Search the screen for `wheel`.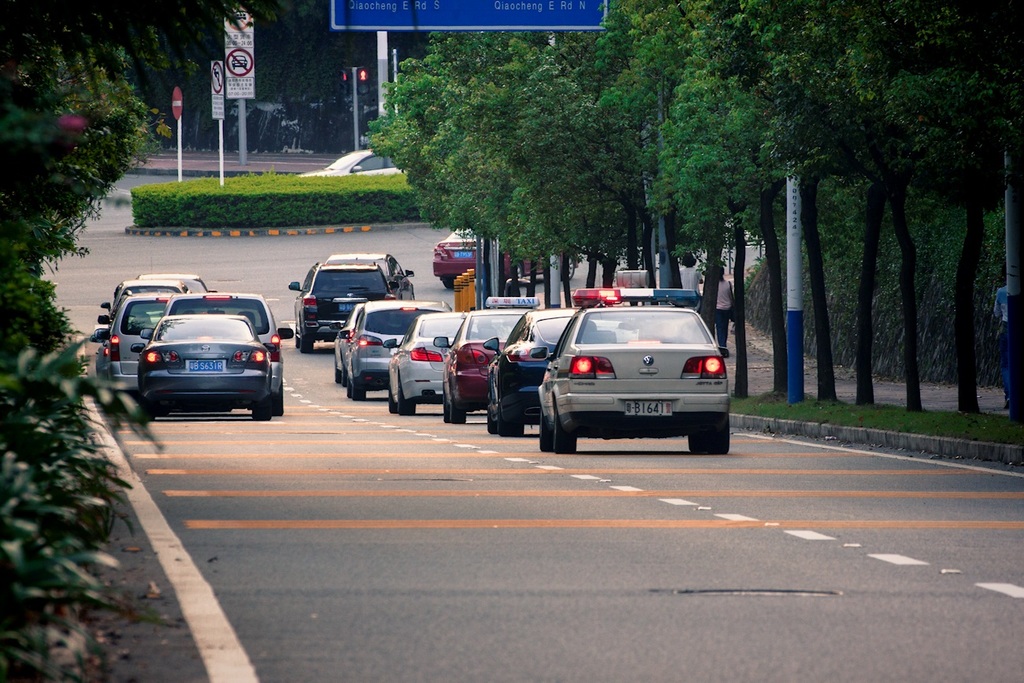
Found at locate(272, 381, 282, 418).
